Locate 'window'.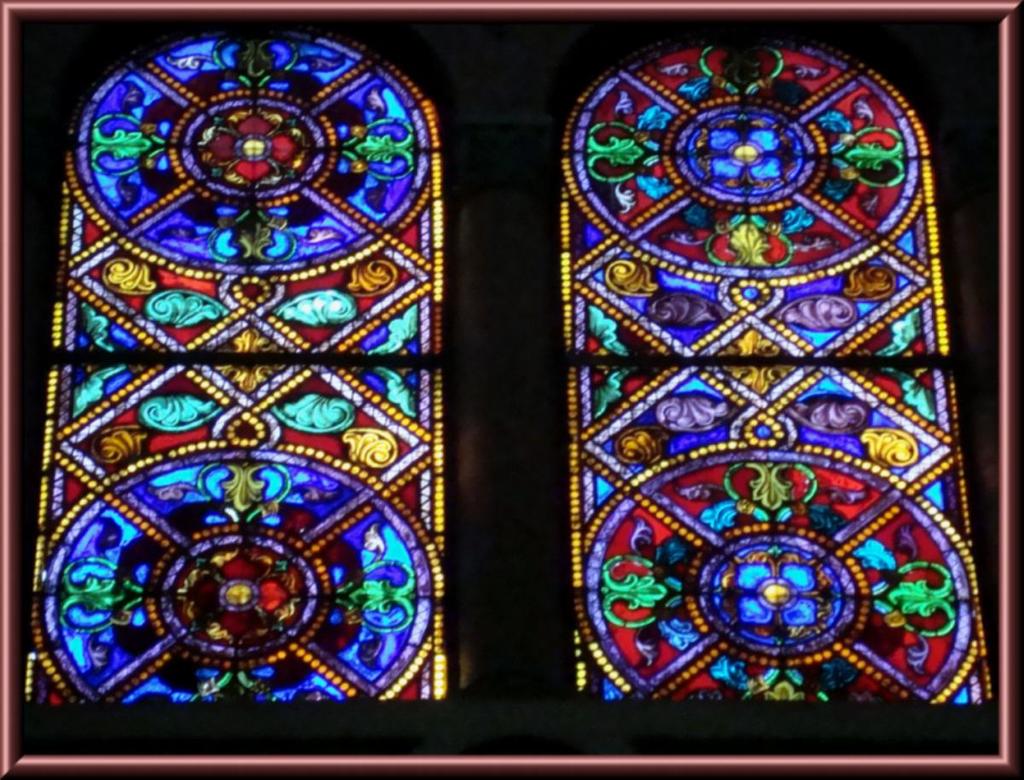
Bounding box: <region>555, 37, 992, 704</region>.
